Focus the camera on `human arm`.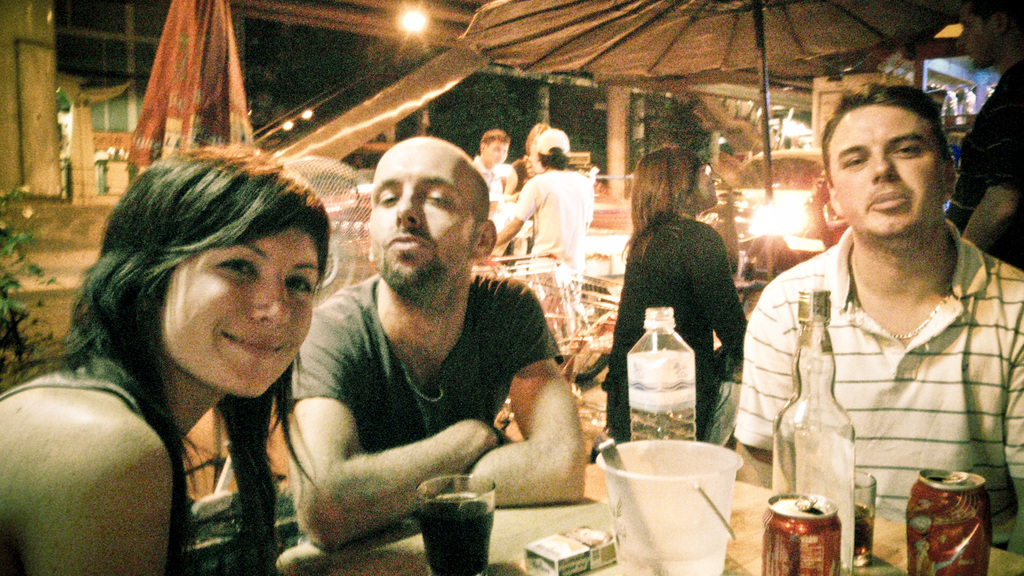
Focus region: [687, 225, 748, 365].
